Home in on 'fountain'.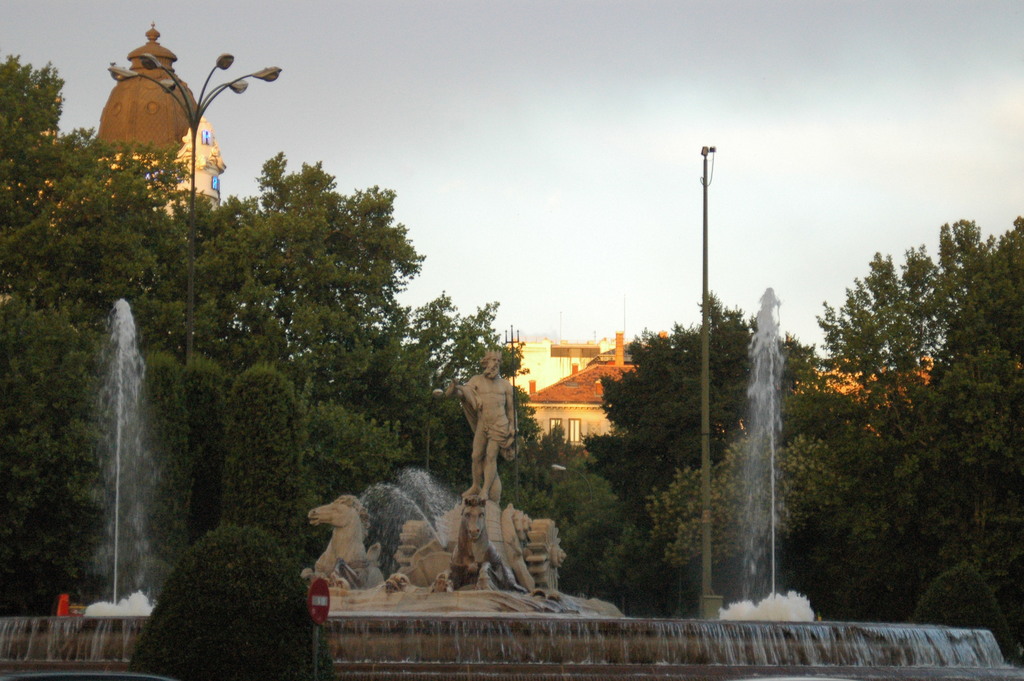
Homed in at <region>521, 269, 844, 649</region>.
